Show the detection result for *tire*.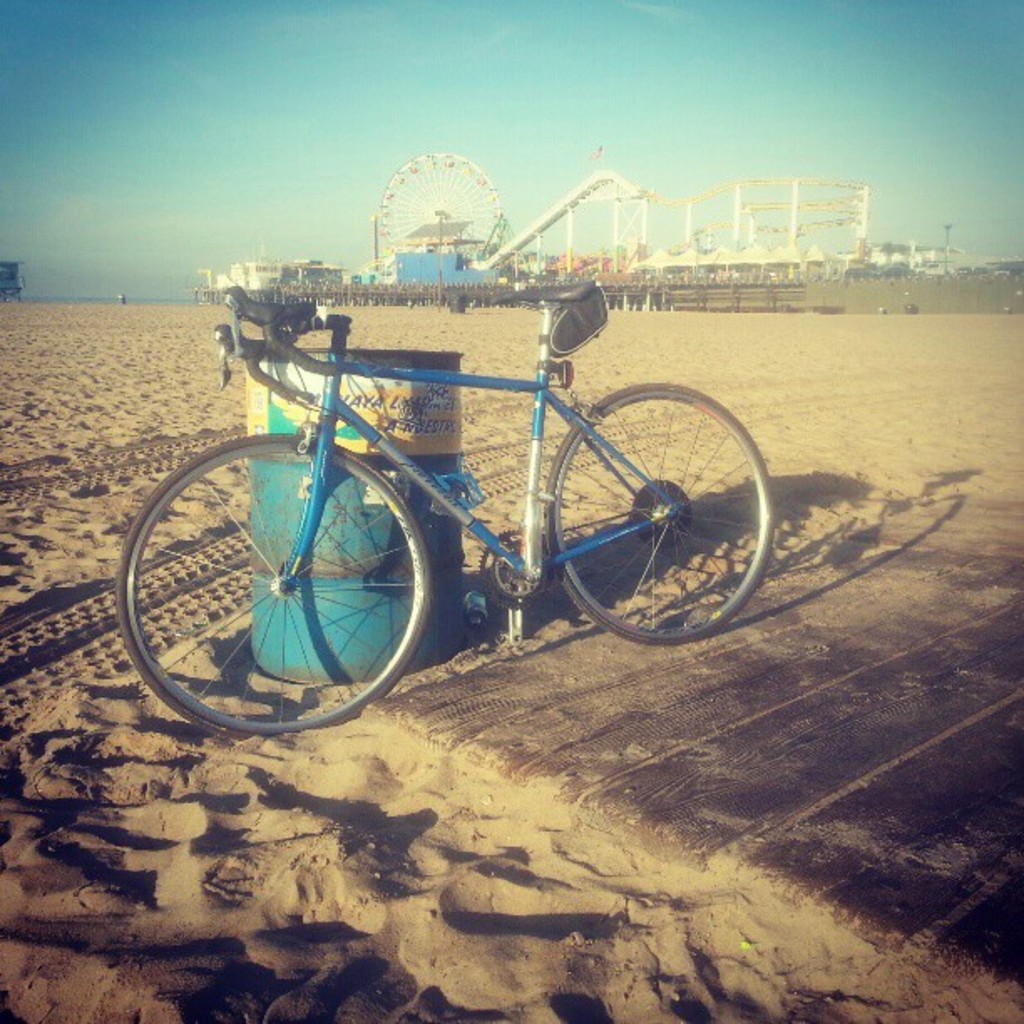
550:378:775:649.
